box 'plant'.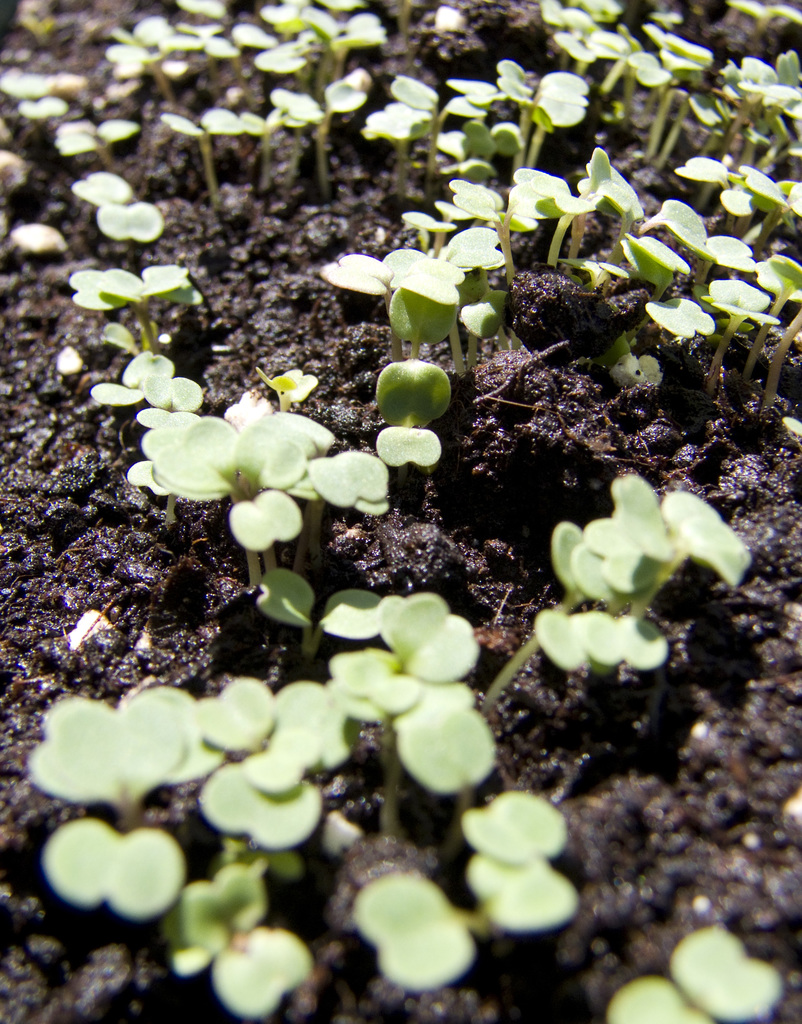
379, 218, 509, 383.
